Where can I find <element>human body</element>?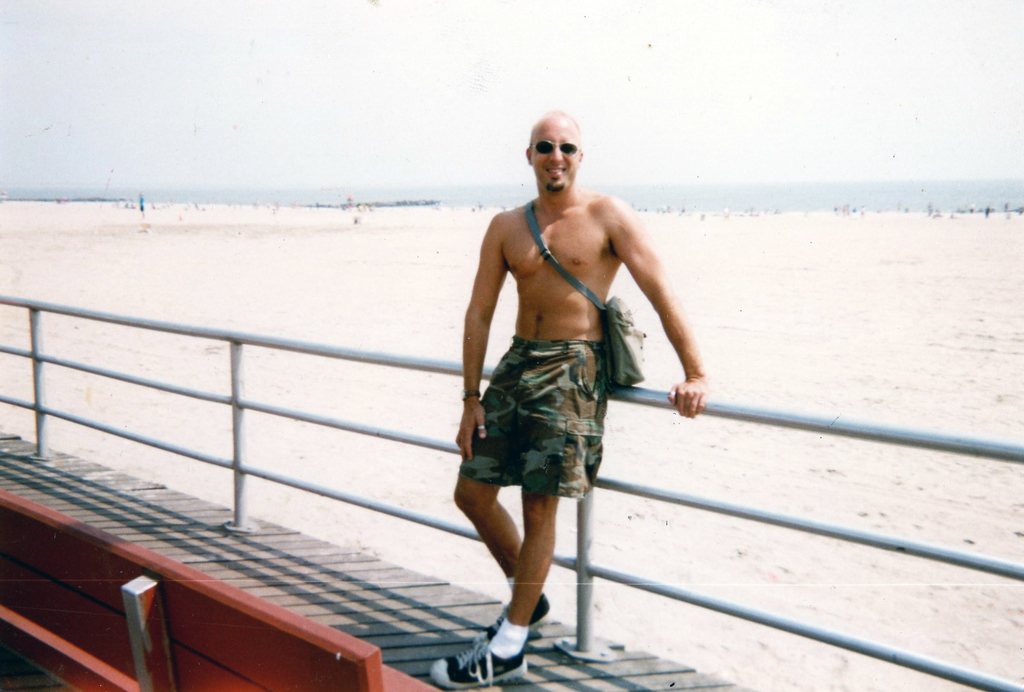
You can find it at crop(463, 144, 663, 637).
